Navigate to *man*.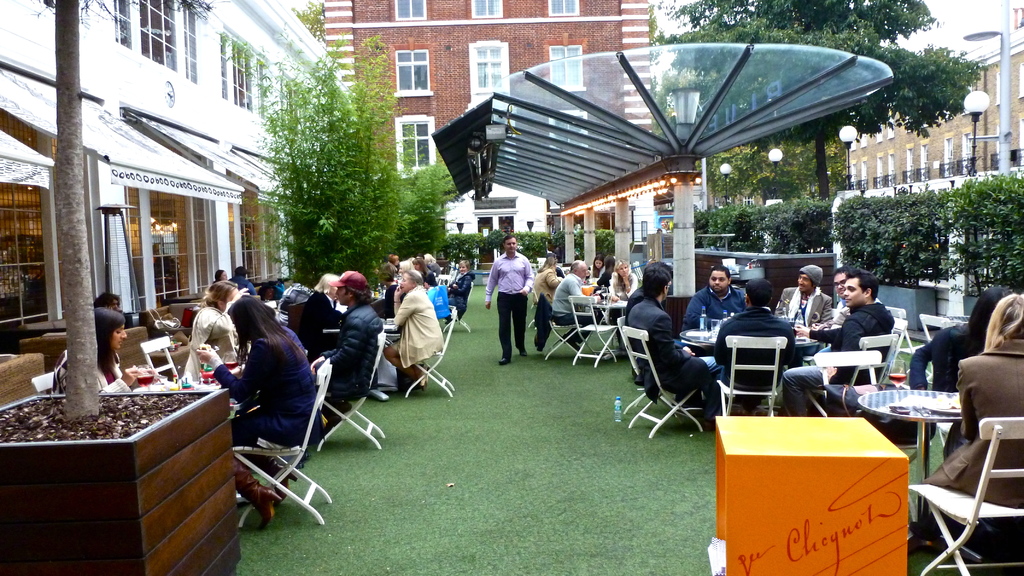
Navigation target: box=[550, 259, 601, 351].
